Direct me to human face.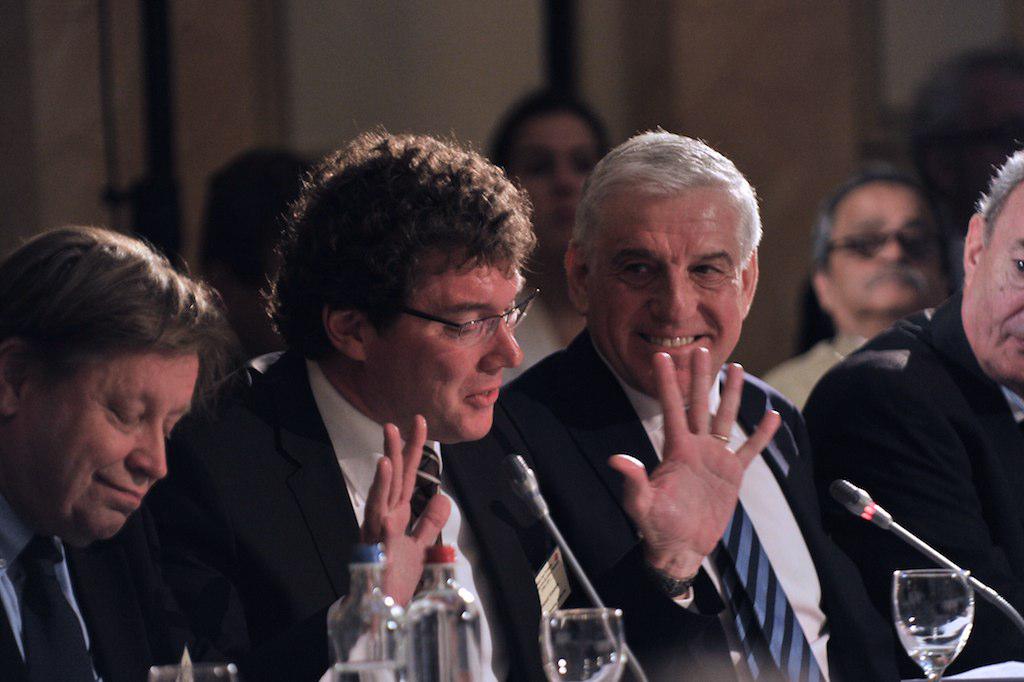
Direction: bbox=(16, 349, 201, 538).
